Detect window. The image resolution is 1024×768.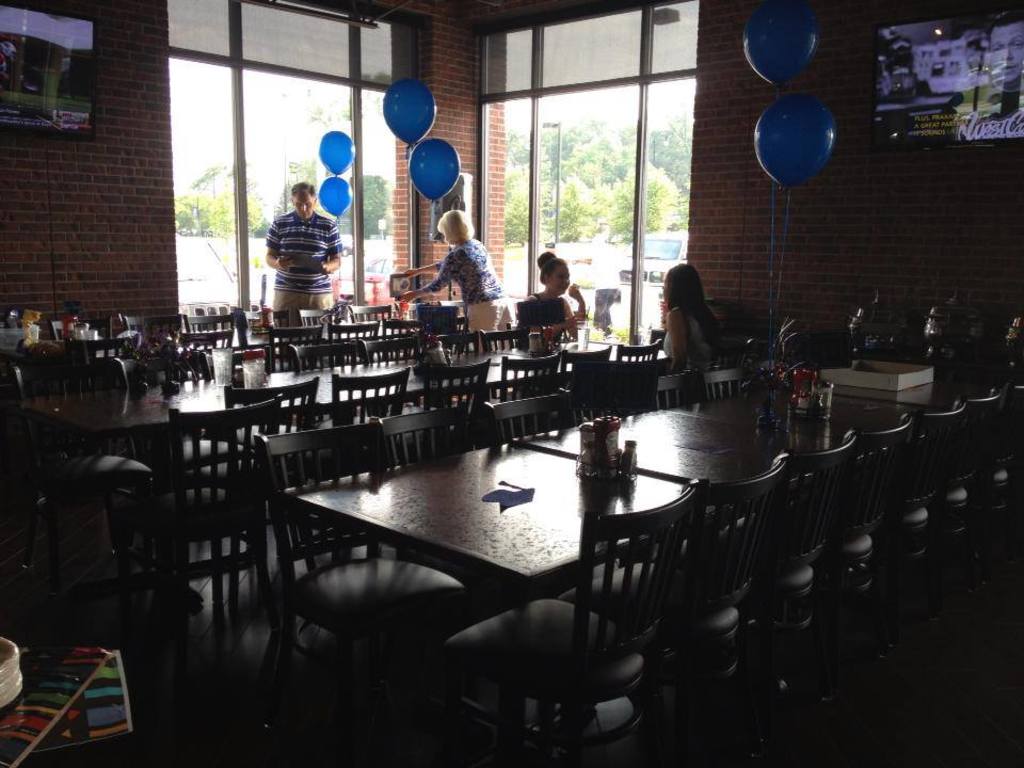
box=[478, 0, 743, 346].
